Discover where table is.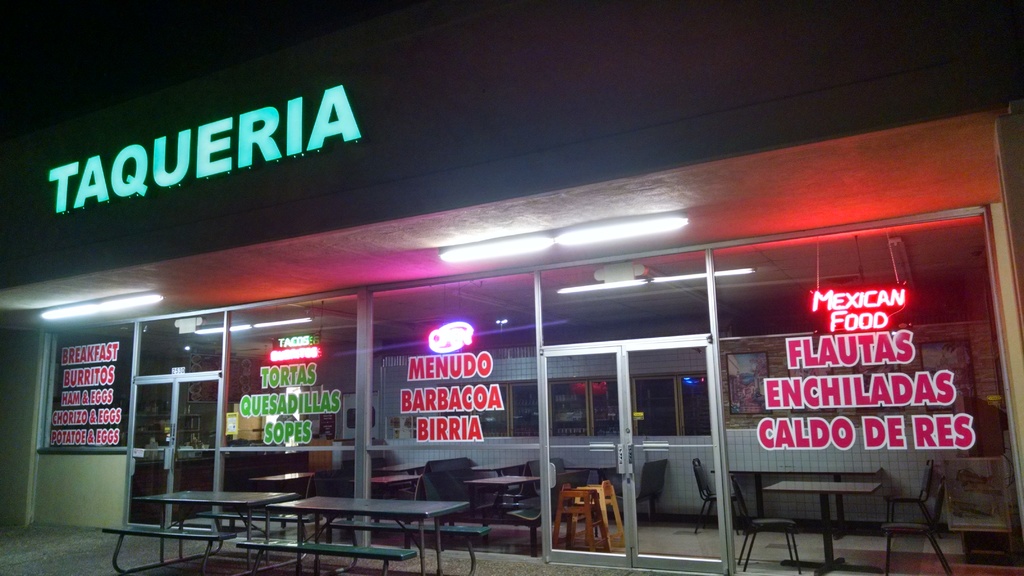
Discovered at Rect(449, 466, 545, 555).
